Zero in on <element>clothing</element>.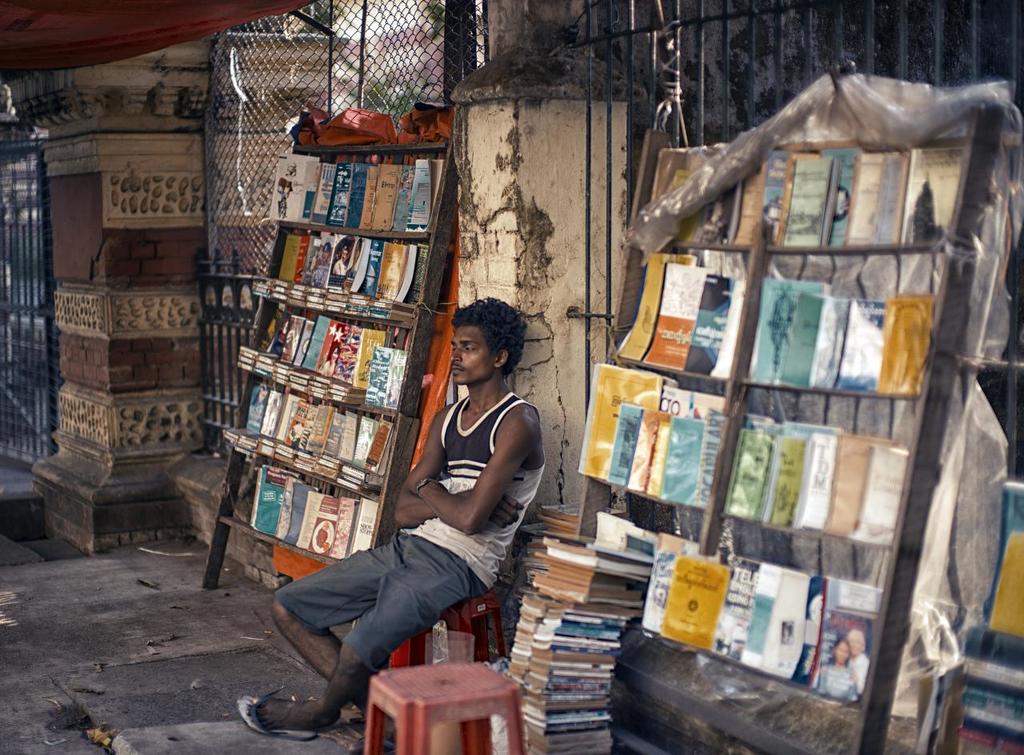
Zeroed in: <region>274, 392, 538, 672</region>.
